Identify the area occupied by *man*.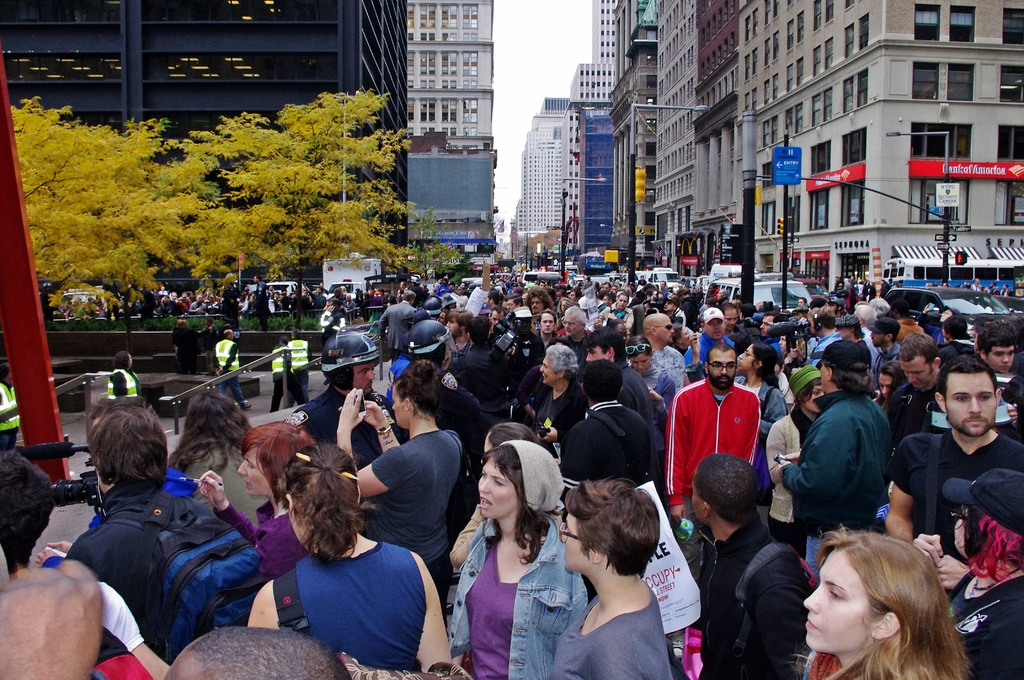
Area: BBox(776, 343, 891, 576).
